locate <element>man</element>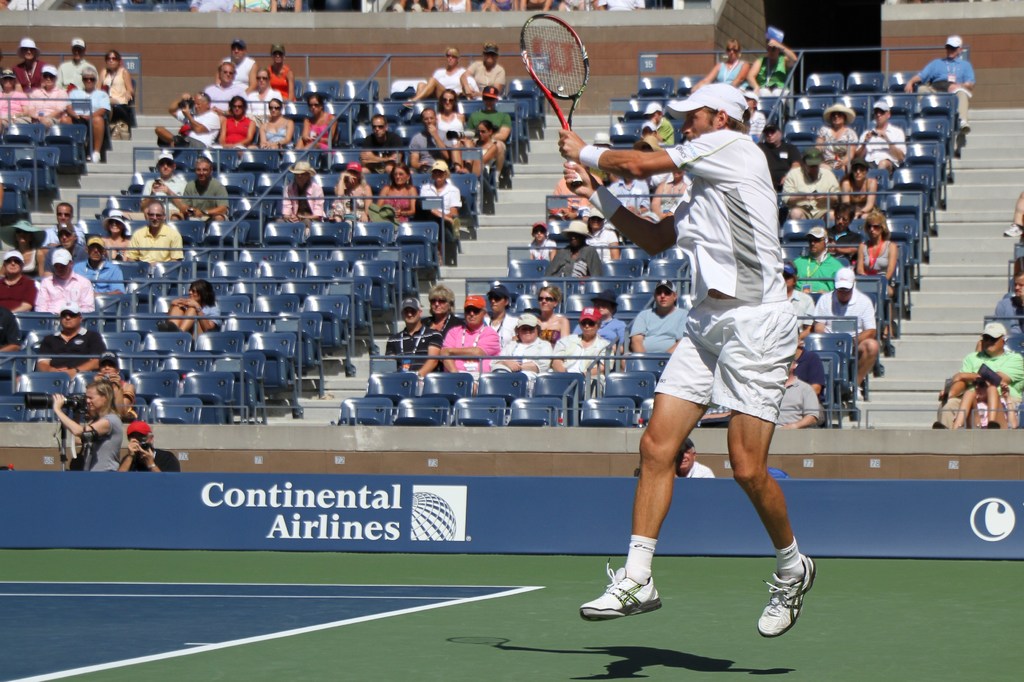
box(413, 157, 462, 262)
